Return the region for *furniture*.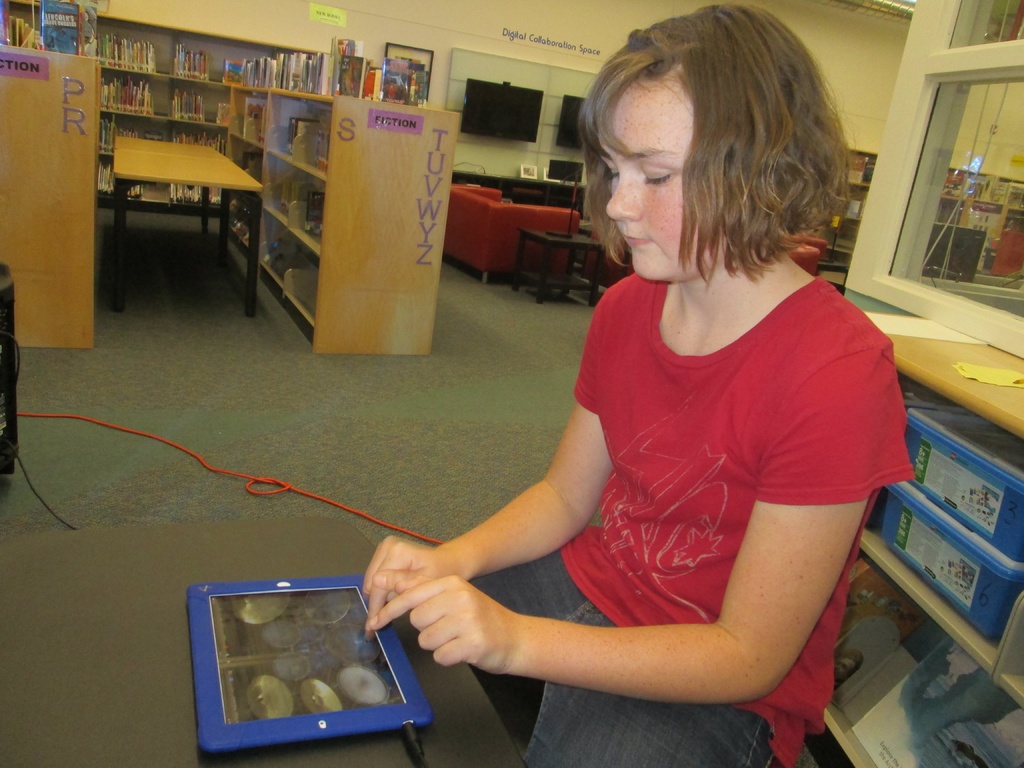
detection(925, 225, 985, 283).
